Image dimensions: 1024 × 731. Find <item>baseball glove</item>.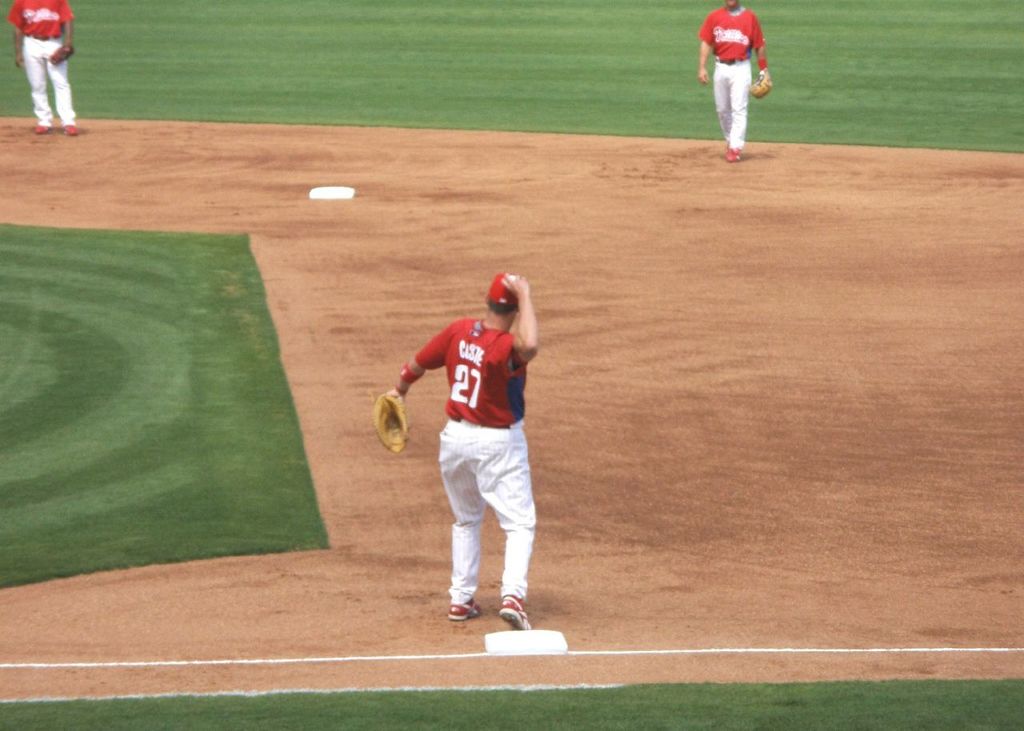
(370,395,410,452).
